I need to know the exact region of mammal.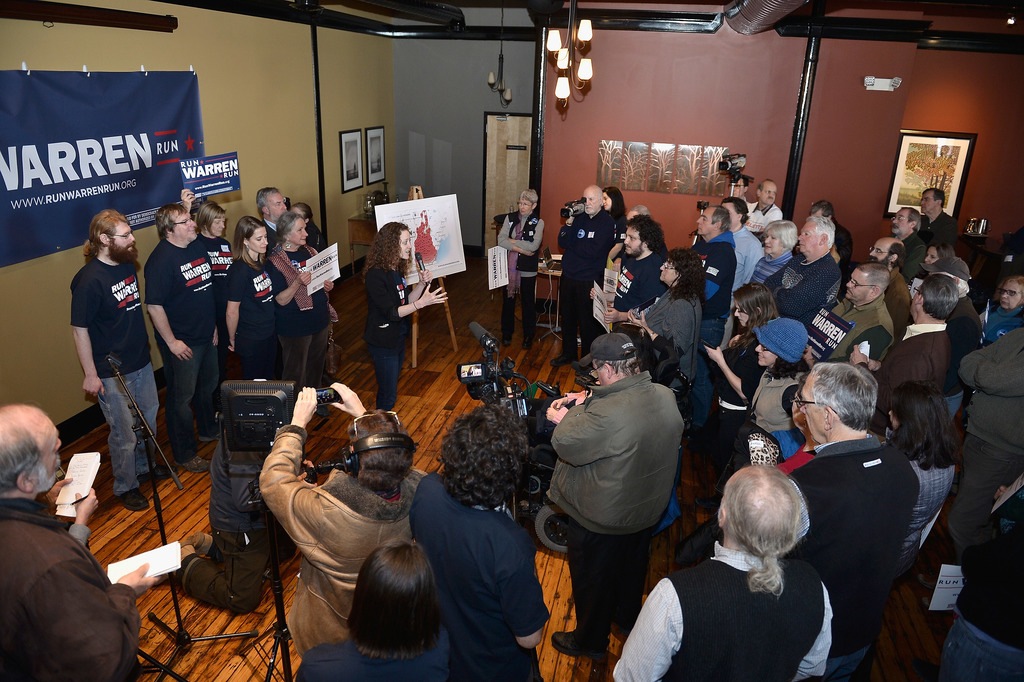
Region: Rect(847, 272, 957, 430).
